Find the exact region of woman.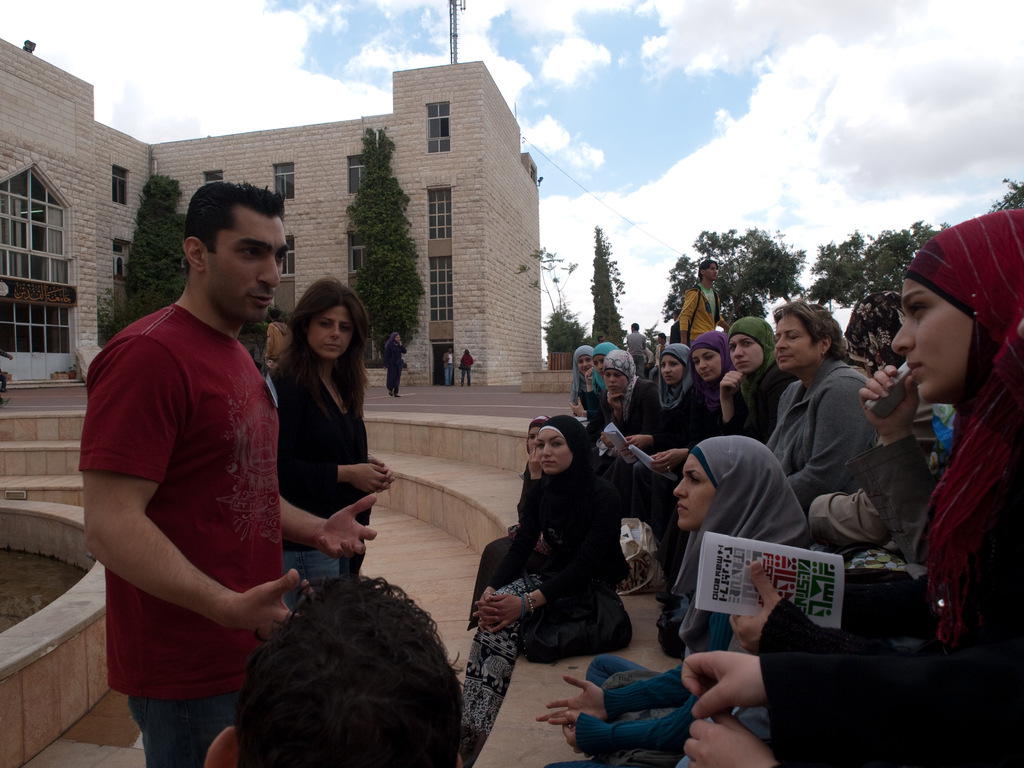
Exact region: Rect(268, 269, 392, 602).
